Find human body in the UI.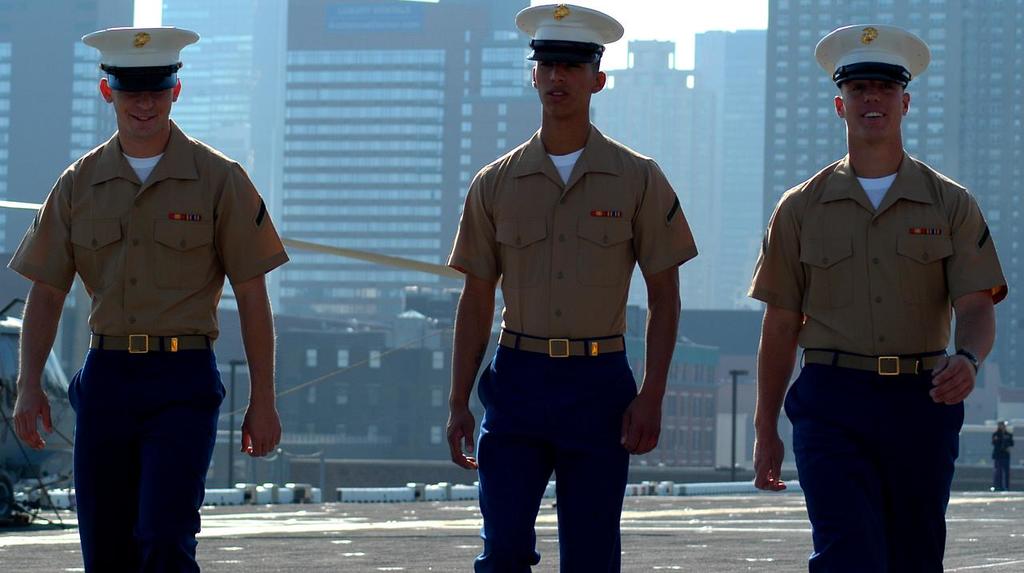
UI element at detection(437, 2, 709, 572).
